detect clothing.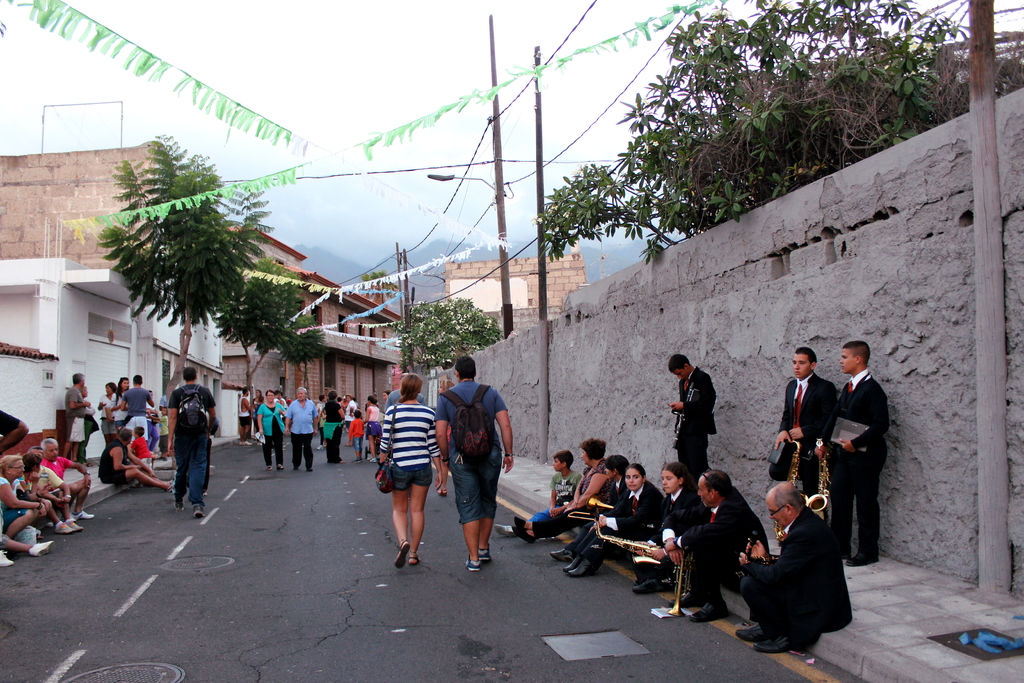
Detected at [left=552, top=474, right=586, bottom=508].
